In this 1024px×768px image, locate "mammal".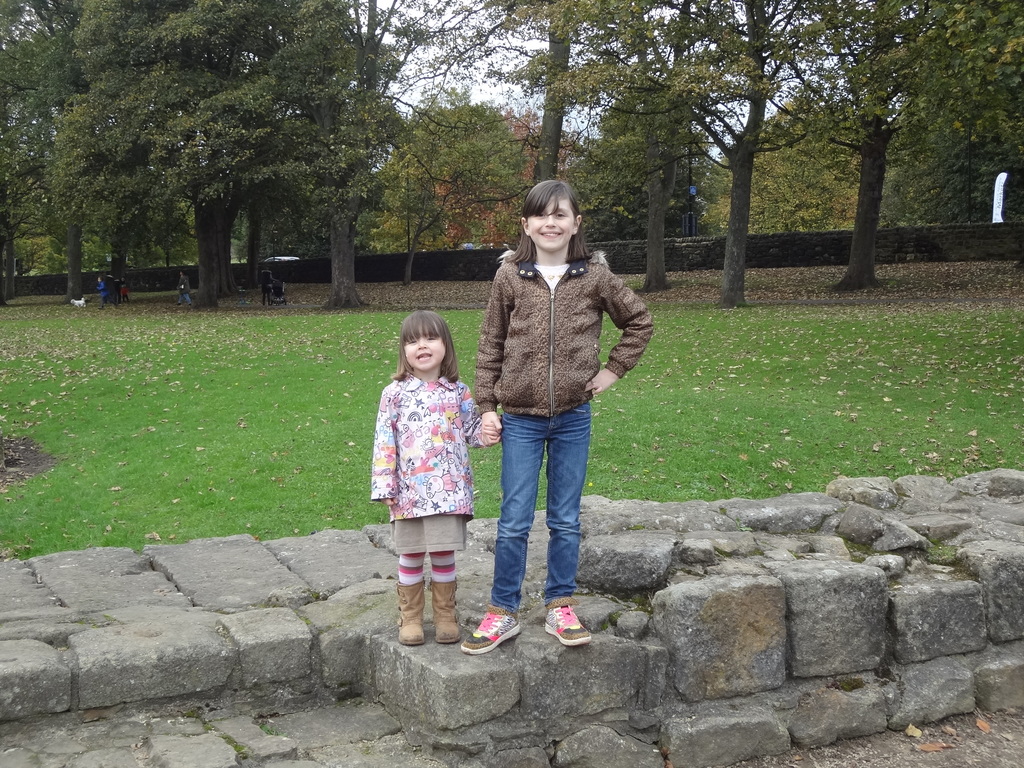
Bounding box: (x1=118, y1=276, x2=129, y2=303).
